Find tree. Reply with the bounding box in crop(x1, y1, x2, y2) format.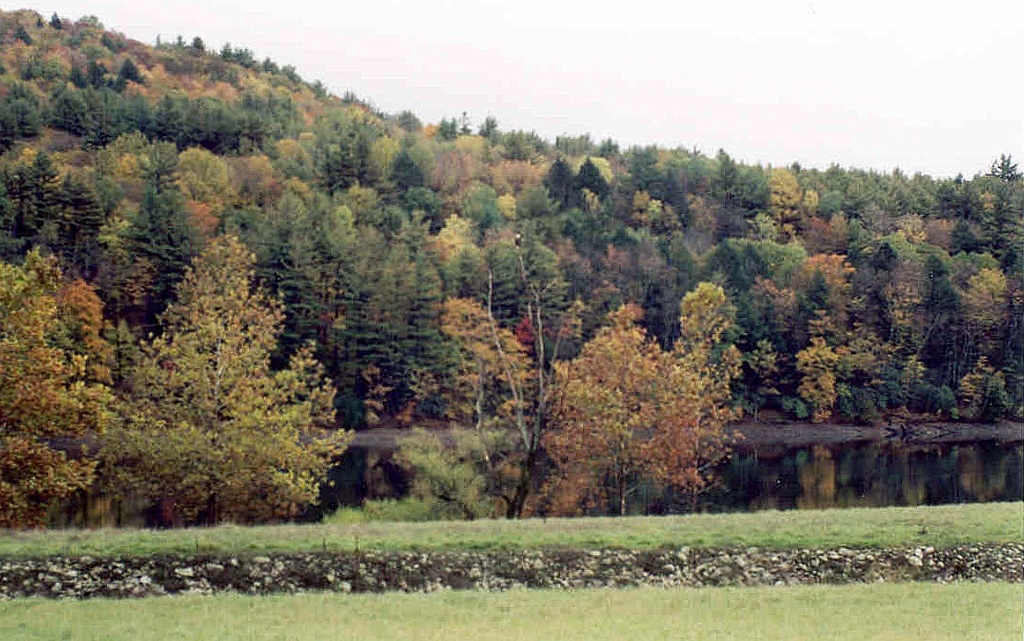
crop(353, 202, 411, 244).
